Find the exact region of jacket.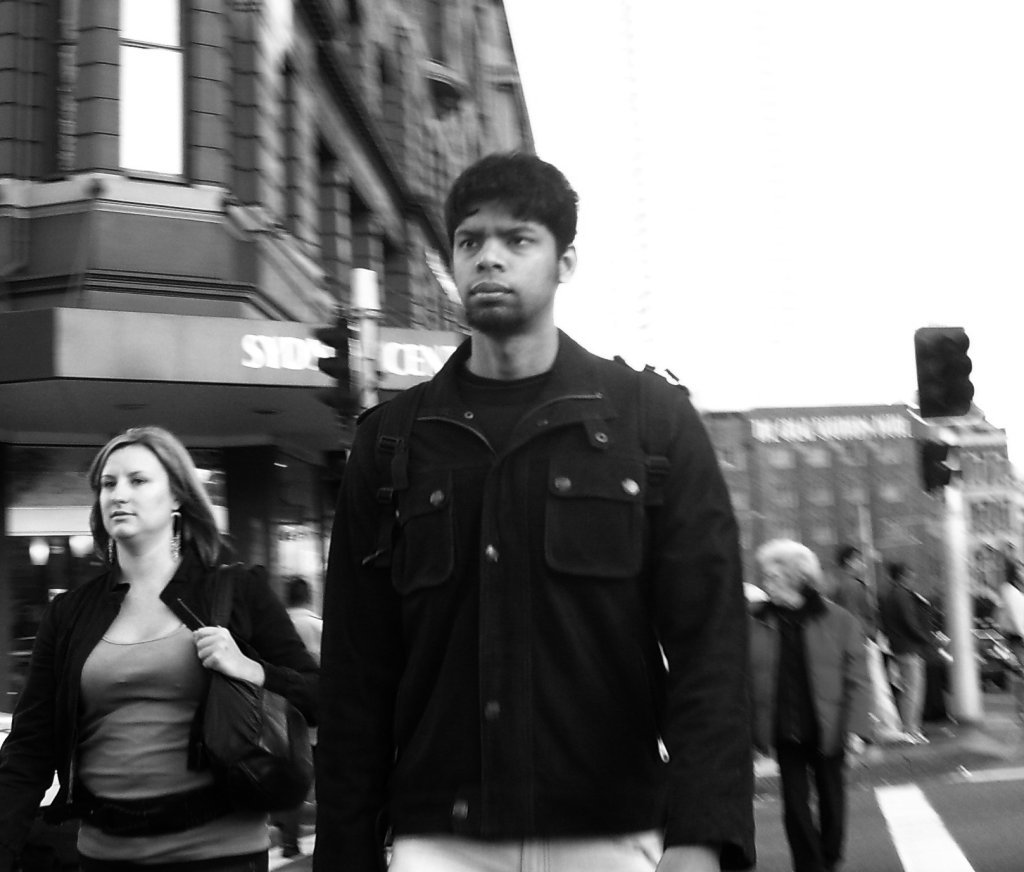
Exact region: {"left": 0, "top": 555, "right": 316, "bottom": 836}.
